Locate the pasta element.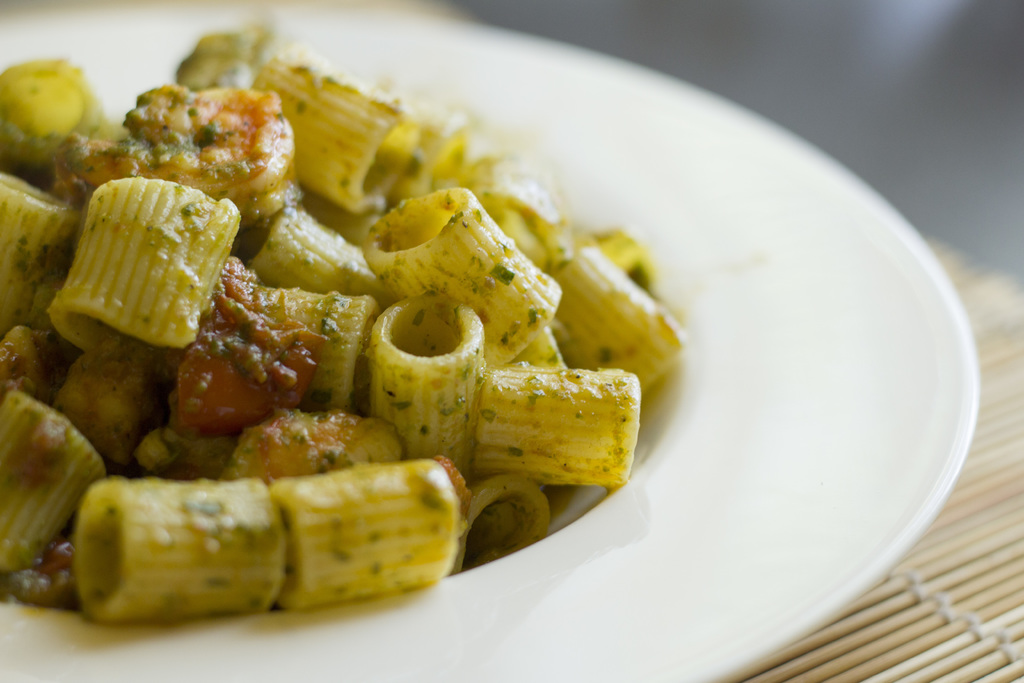
Element bbox: 0, 20, 742, 639.
